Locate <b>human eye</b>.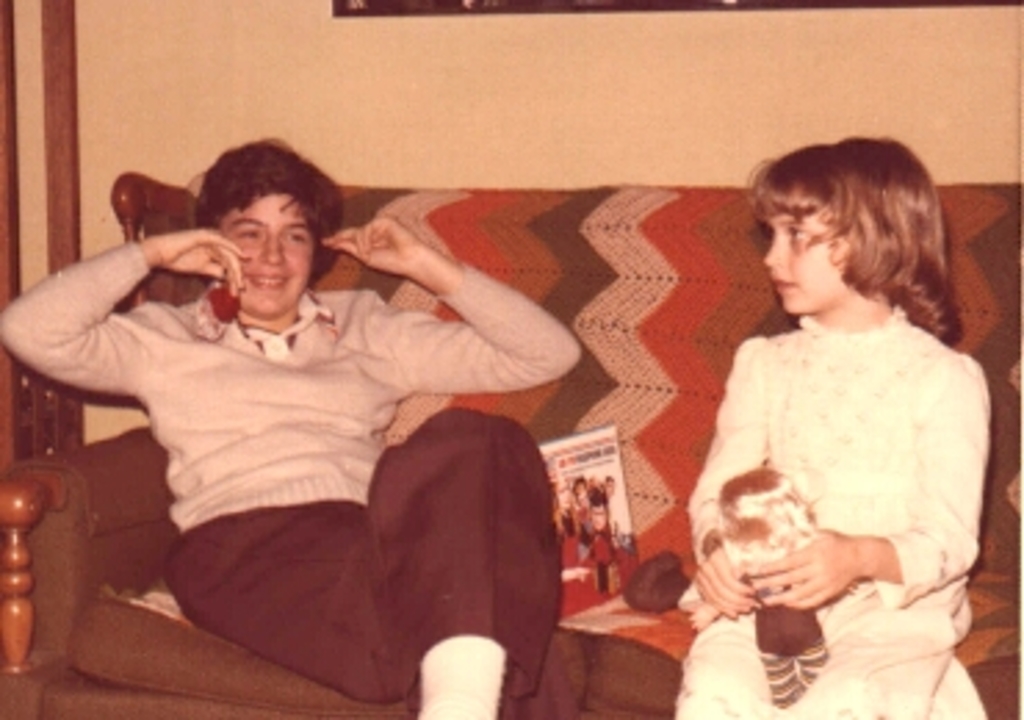
Bounding box: <region>227, 224, 263, 241</region>.
